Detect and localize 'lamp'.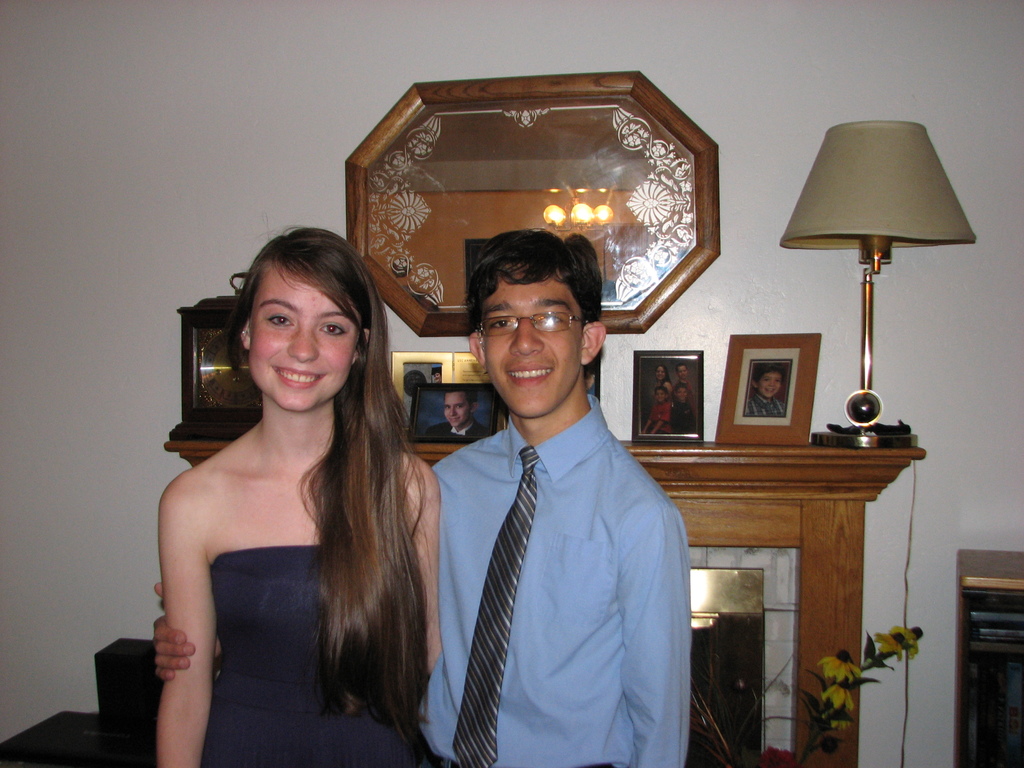
Localized at Rect(777, 115, 979, 450).
